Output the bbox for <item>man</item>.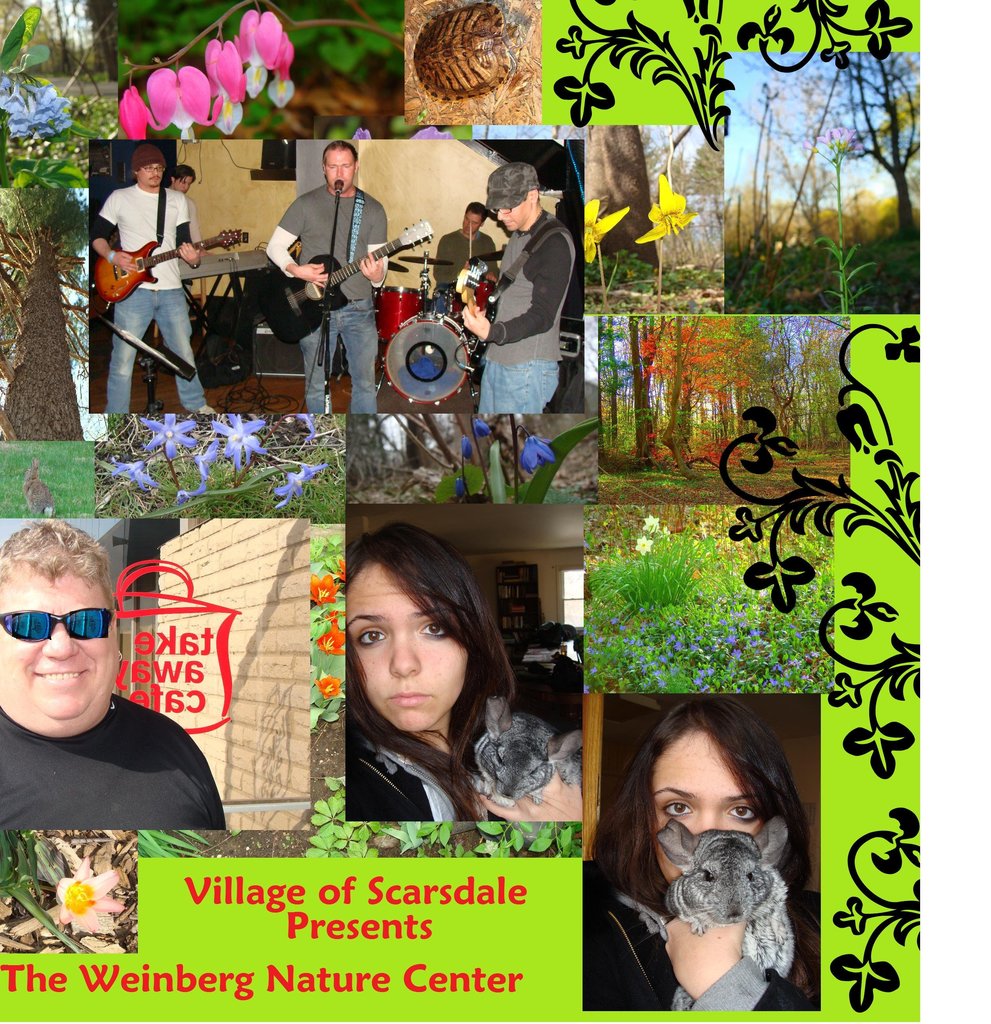
458, 165, 573, 412.
